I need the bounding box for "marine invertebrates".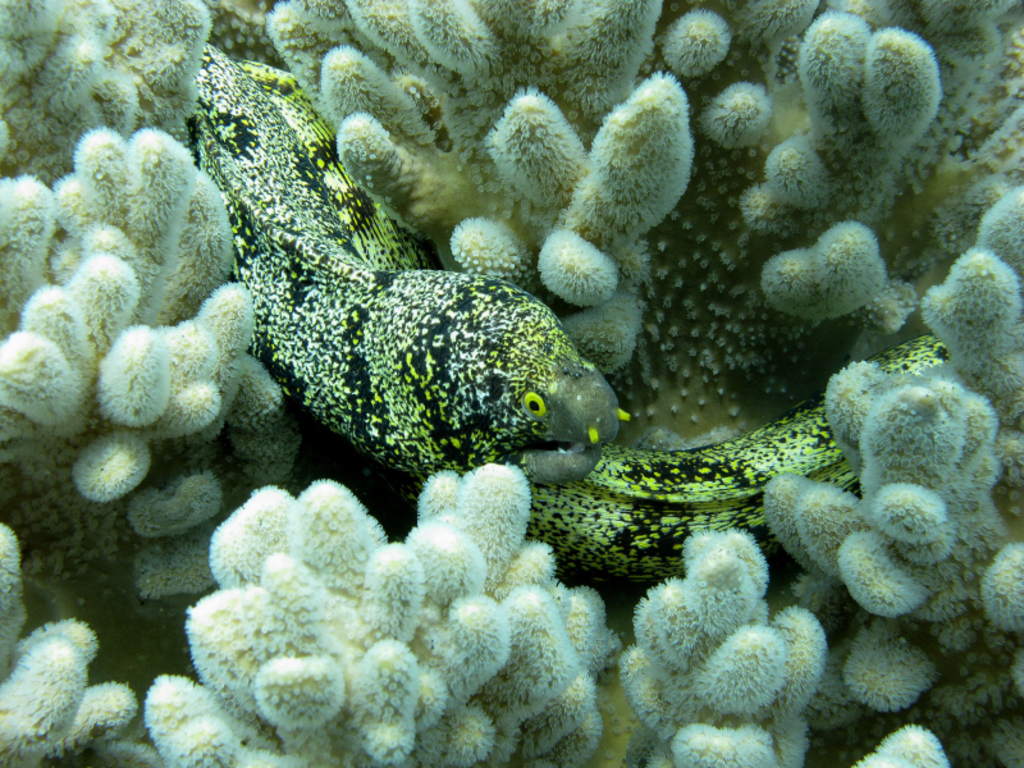
Here it is: BBox(0, 4, 241, 234).
